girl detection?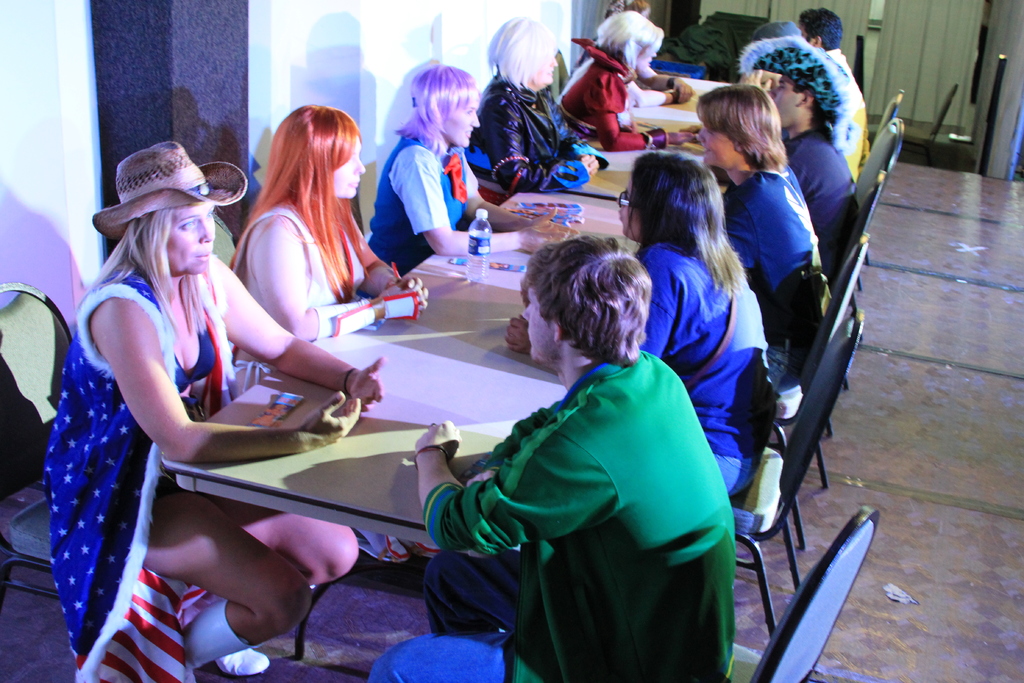
[x1=619, y1=154, x2=767, y2=484]
